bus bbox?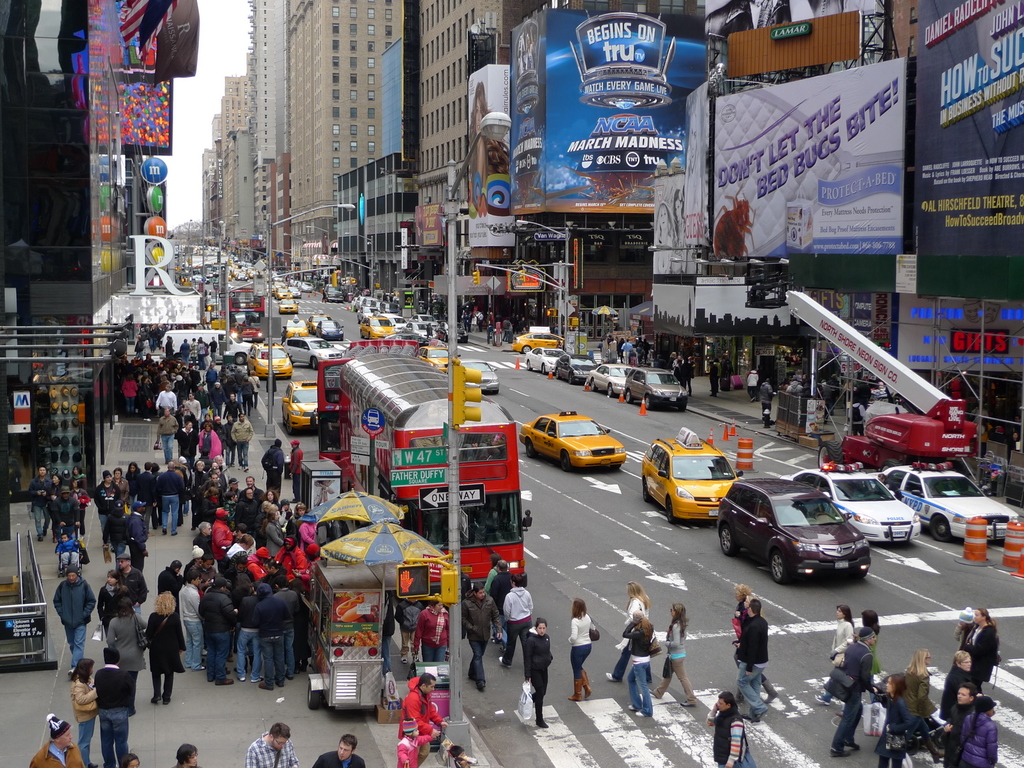
[307,339,420,491]
